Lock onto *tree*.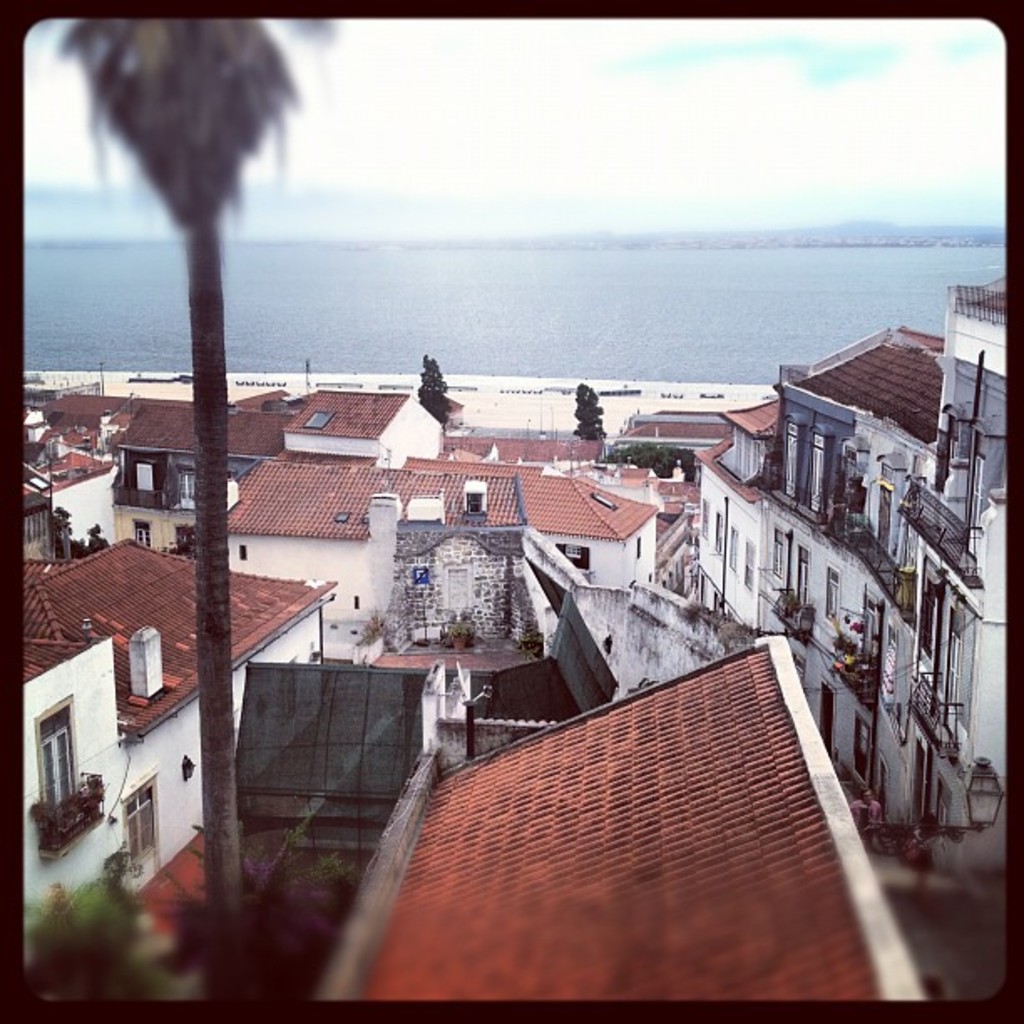
Locked: {"x1": 412, "y1": 348, "x2": 453, "y2": 422}.
